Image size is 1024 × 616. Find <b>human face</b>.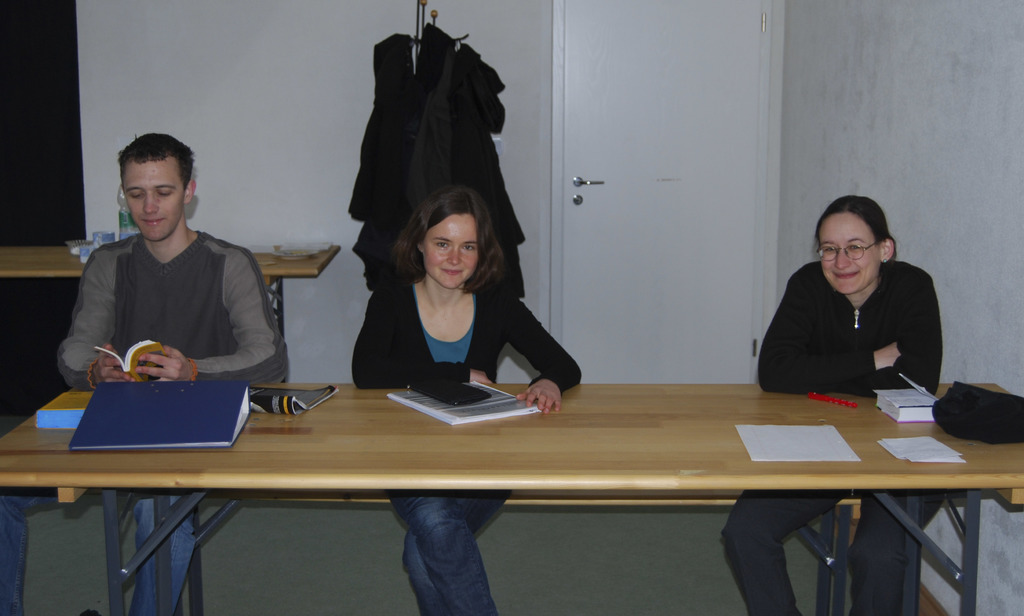
Rect(819, 216, 881, 295).
